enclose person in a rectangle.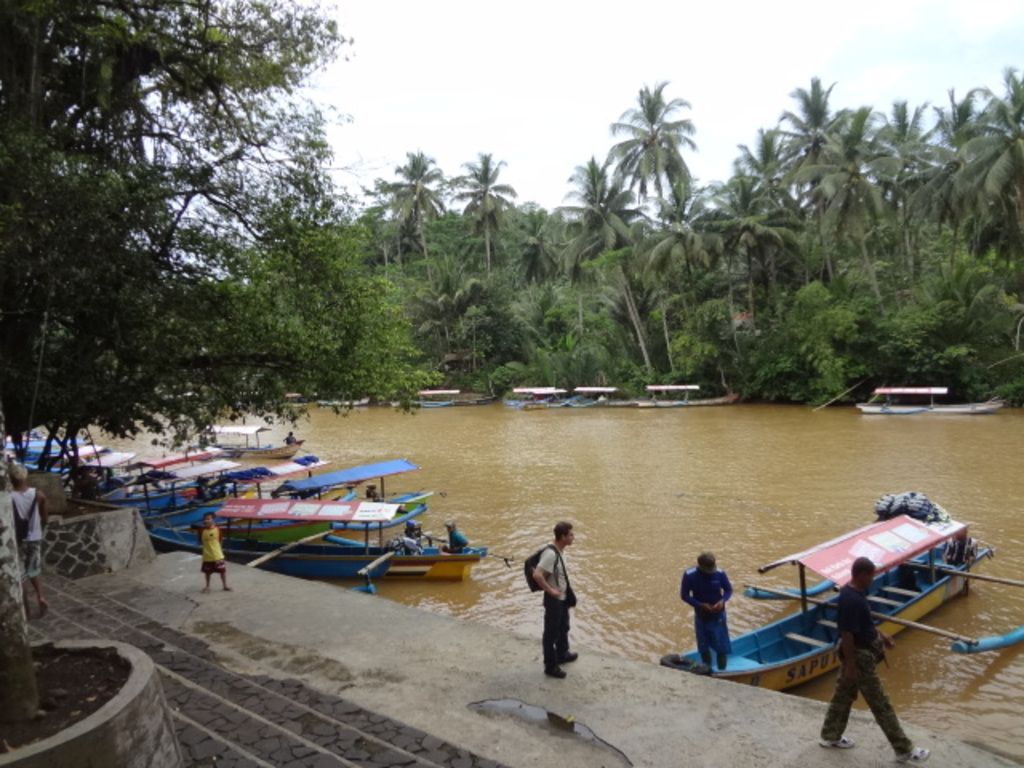
bbox=[197, 506, 237, 590].
